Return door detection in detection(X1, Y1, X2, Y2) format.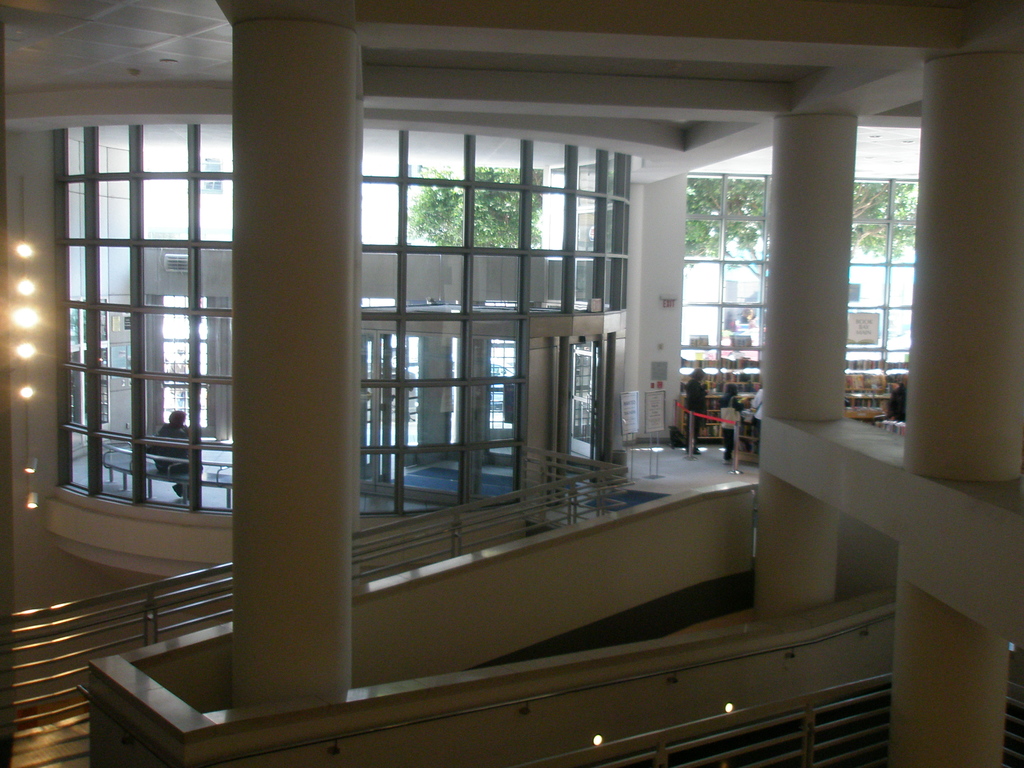
detection(566, 335, 604, 458).
